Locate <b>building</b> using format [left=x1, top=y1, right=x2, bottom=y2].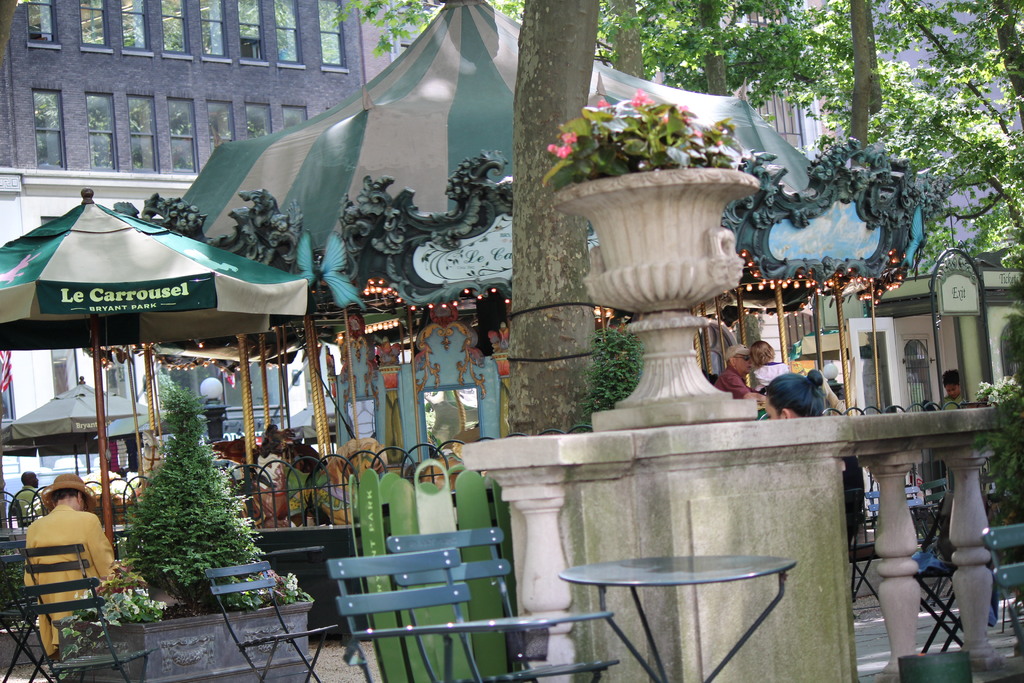
[left=0, top=0, right=1023, bottom=518].
